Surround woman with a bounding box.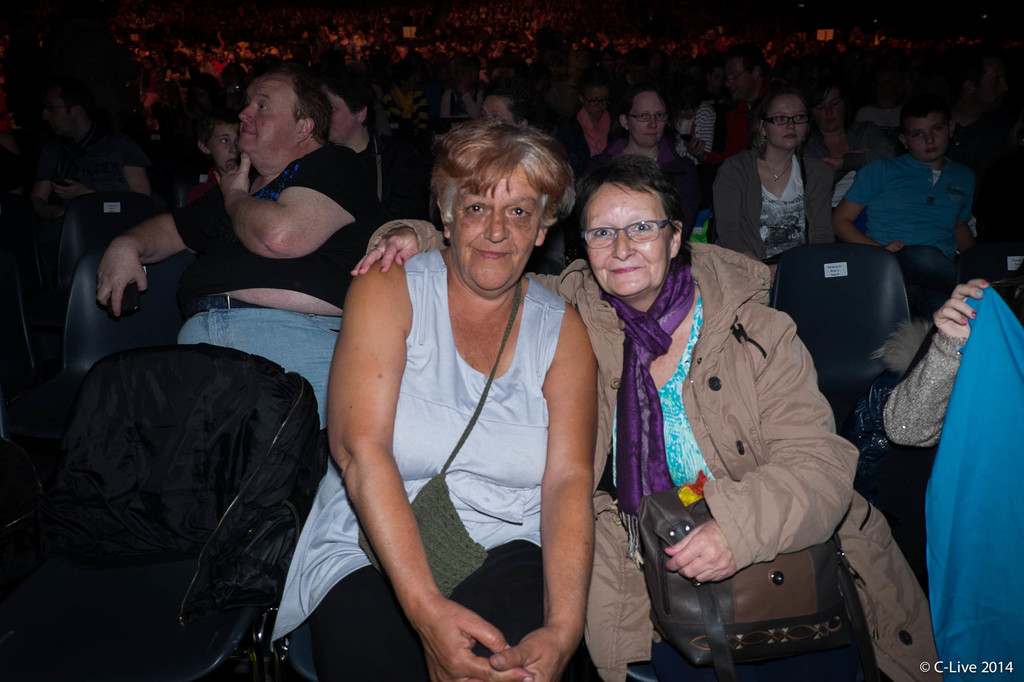
267,115,604,681.
